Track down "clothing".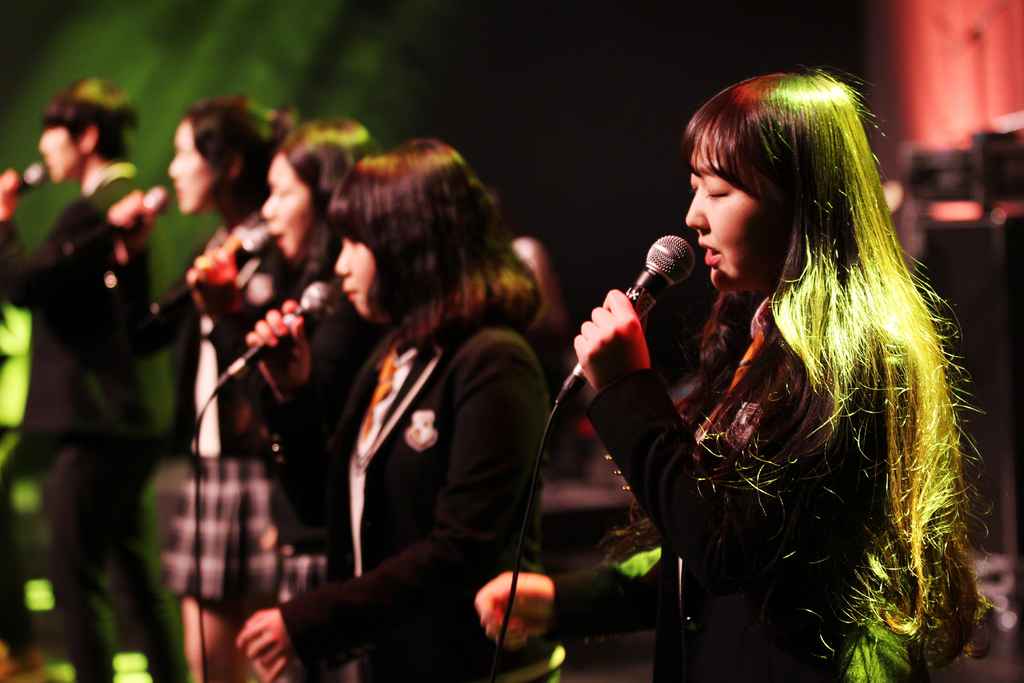
Tracked to box=[541, 287, 937, 682].
